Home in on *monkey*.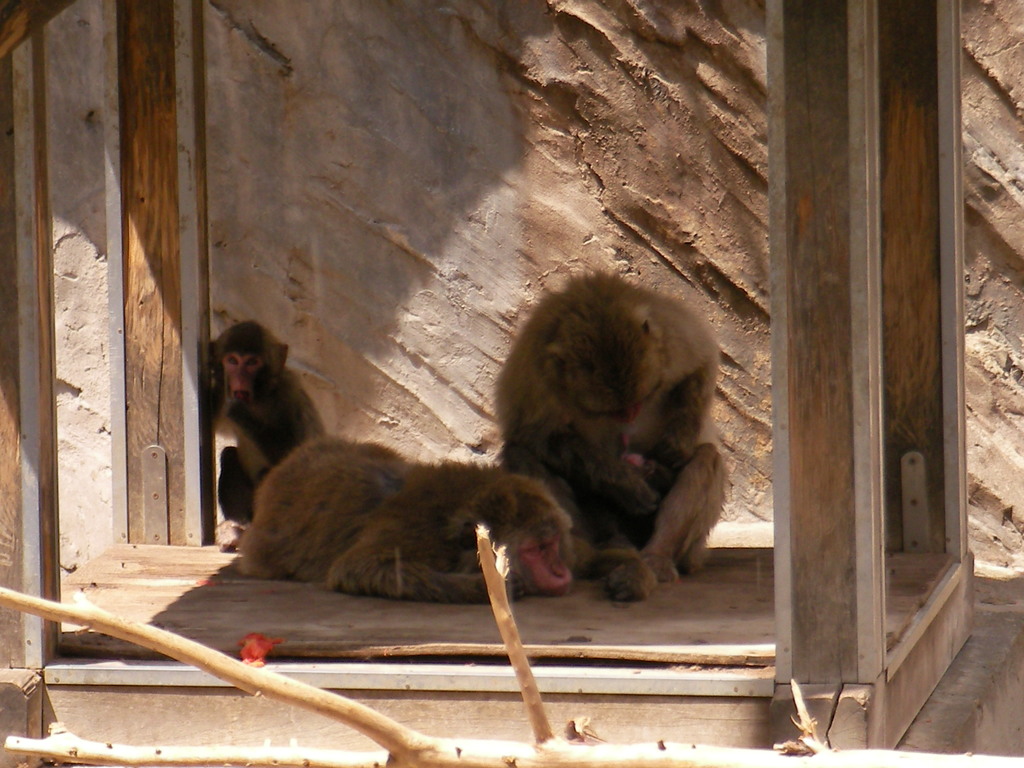
Homed in at locate(202, 317, 337, 546).
